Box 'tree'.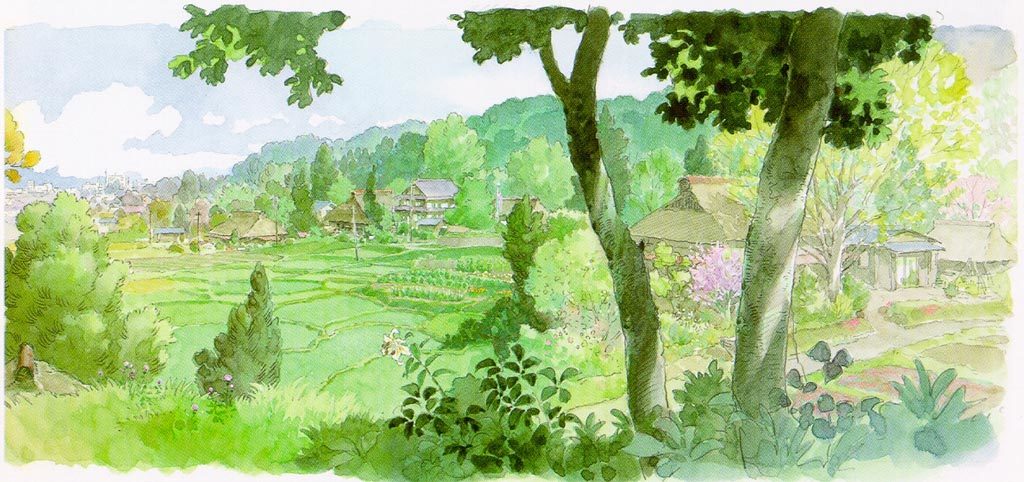
x1=503, y1=196, x2=547, y2=294.
